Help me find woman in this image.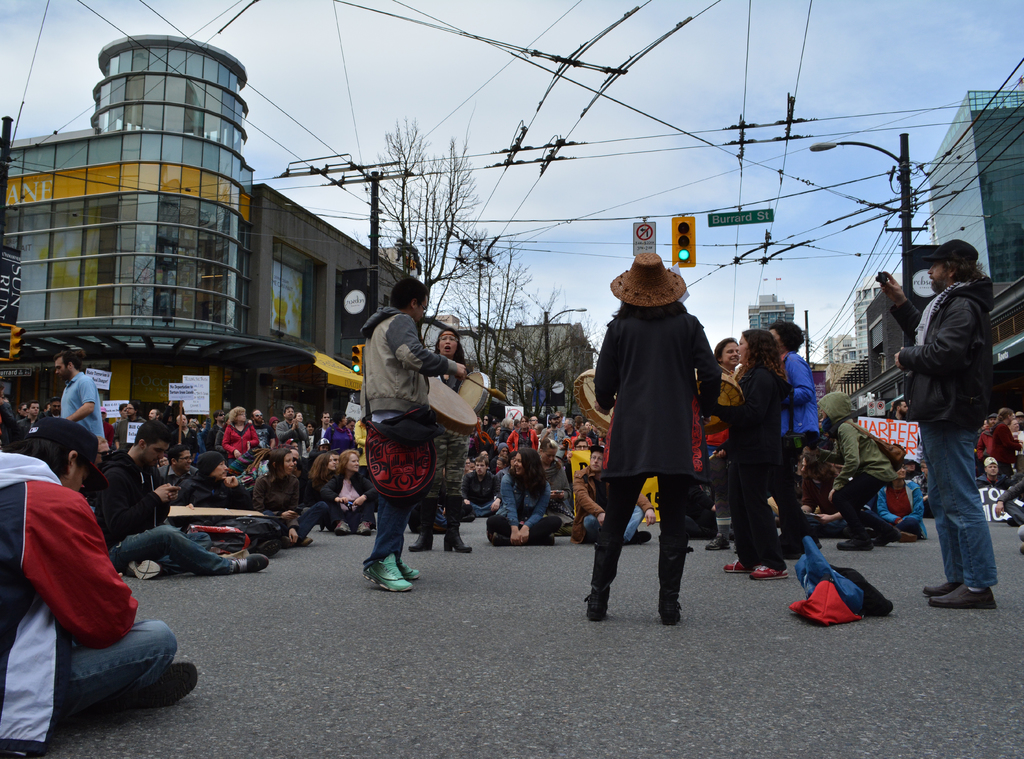
Found it: pyautogui.locateOnScreen(408, 329, 474, 554).
